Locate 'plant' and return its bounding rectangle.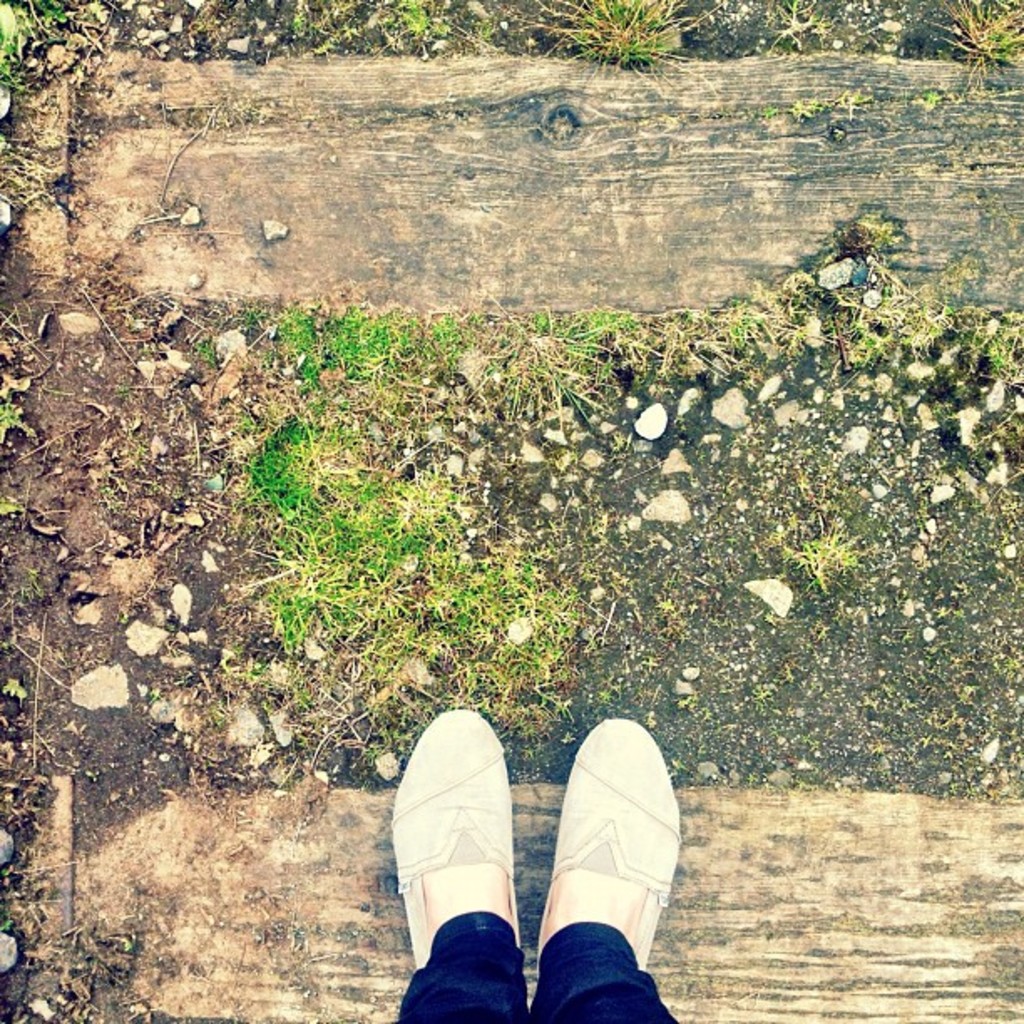
bbox(0, 390, 23, 443).
